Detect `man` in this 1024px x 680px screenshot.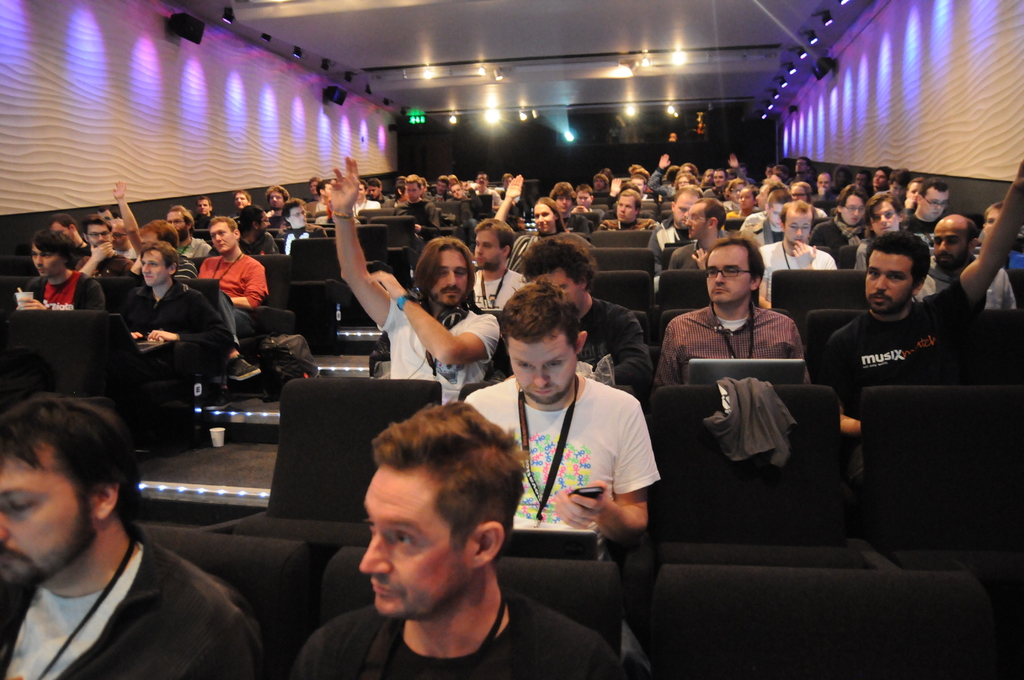
Detection: 199/215/274/403.
